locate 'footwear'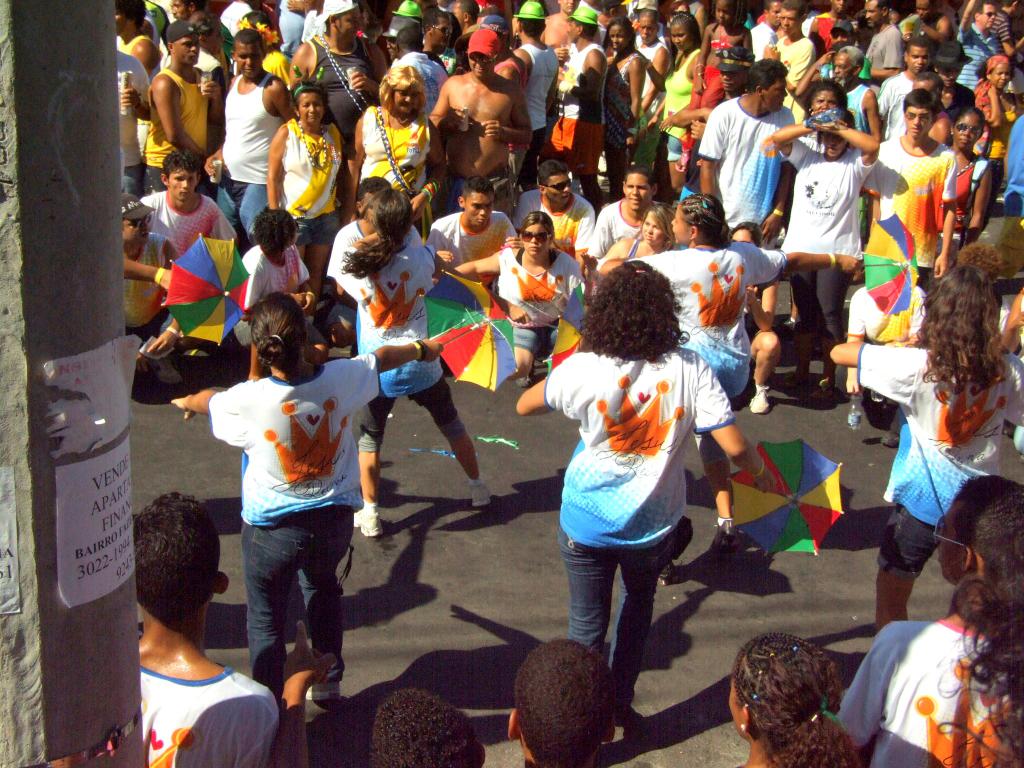
[x1=714, y1=518, x2=742, y2=551]
